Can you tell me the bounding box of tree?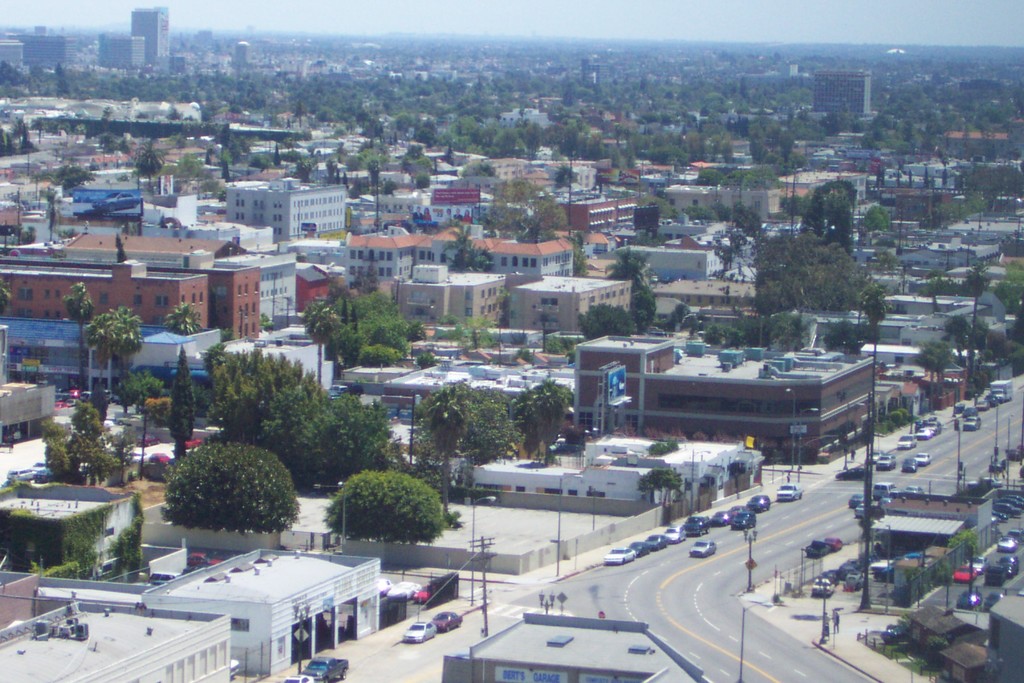
163/300/202/337.
